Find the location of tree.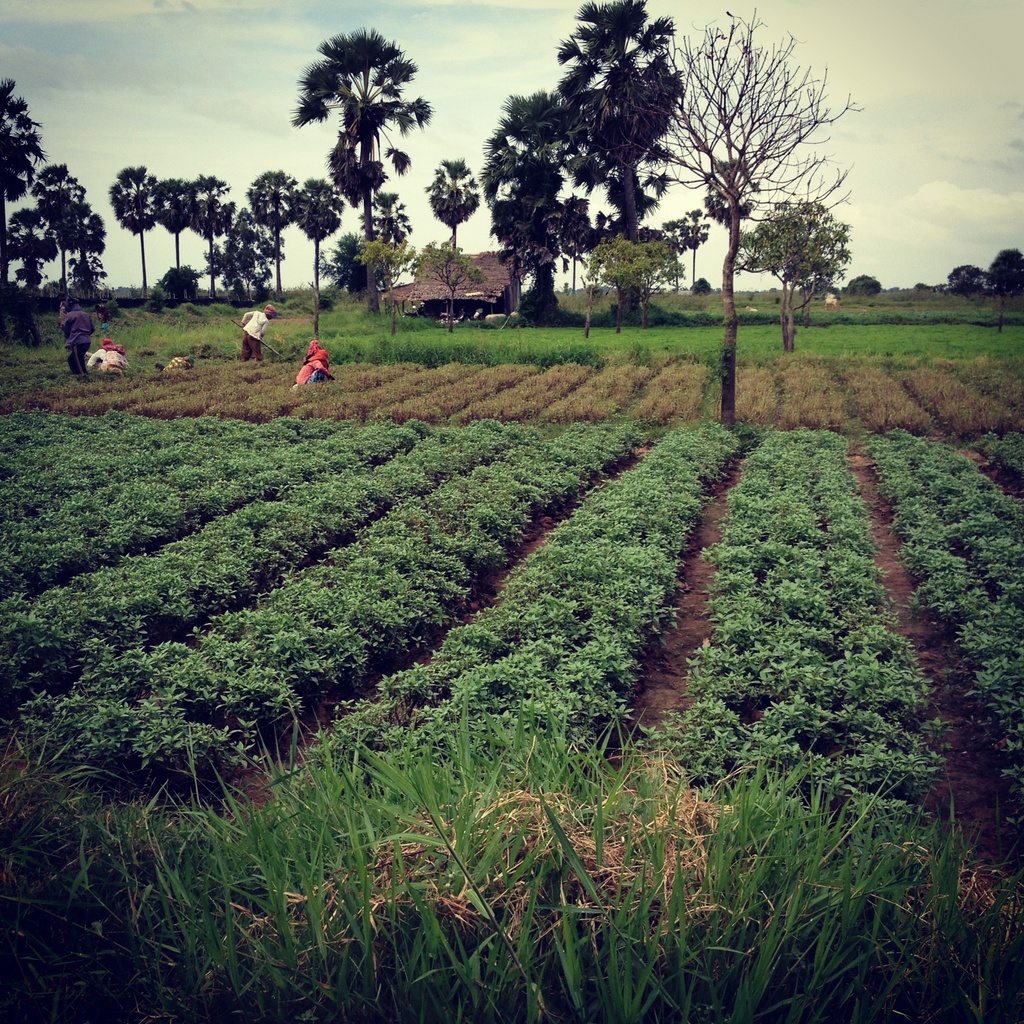
Location: region(179, 166, 228, 294).
